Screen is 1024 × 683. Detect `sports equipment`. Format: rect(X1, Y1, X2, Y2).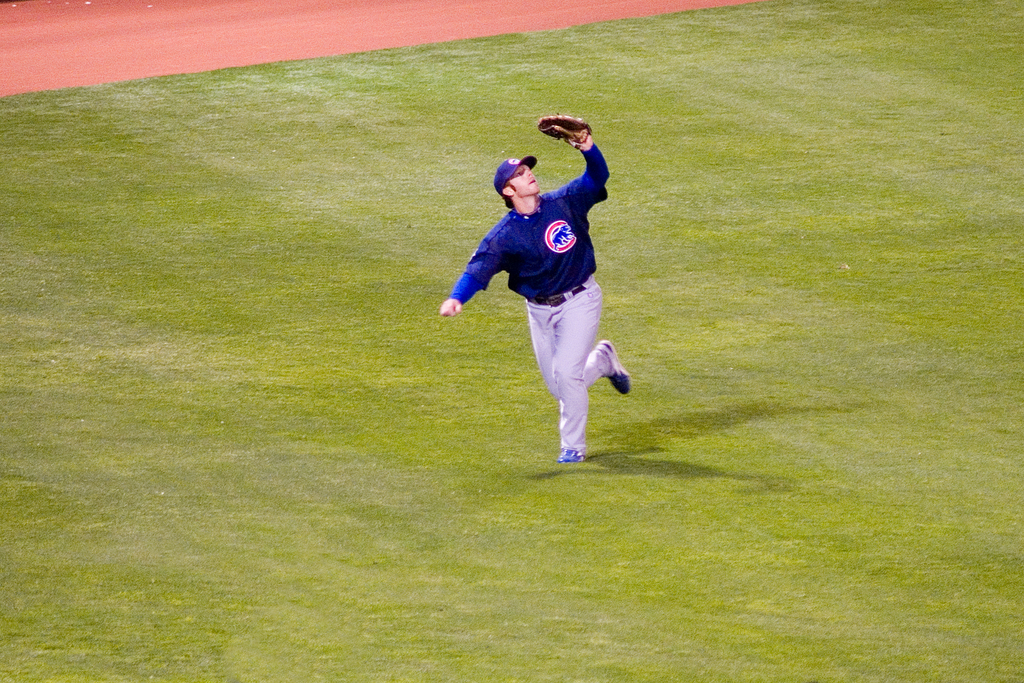
rect(534, 115, 595, 152).
